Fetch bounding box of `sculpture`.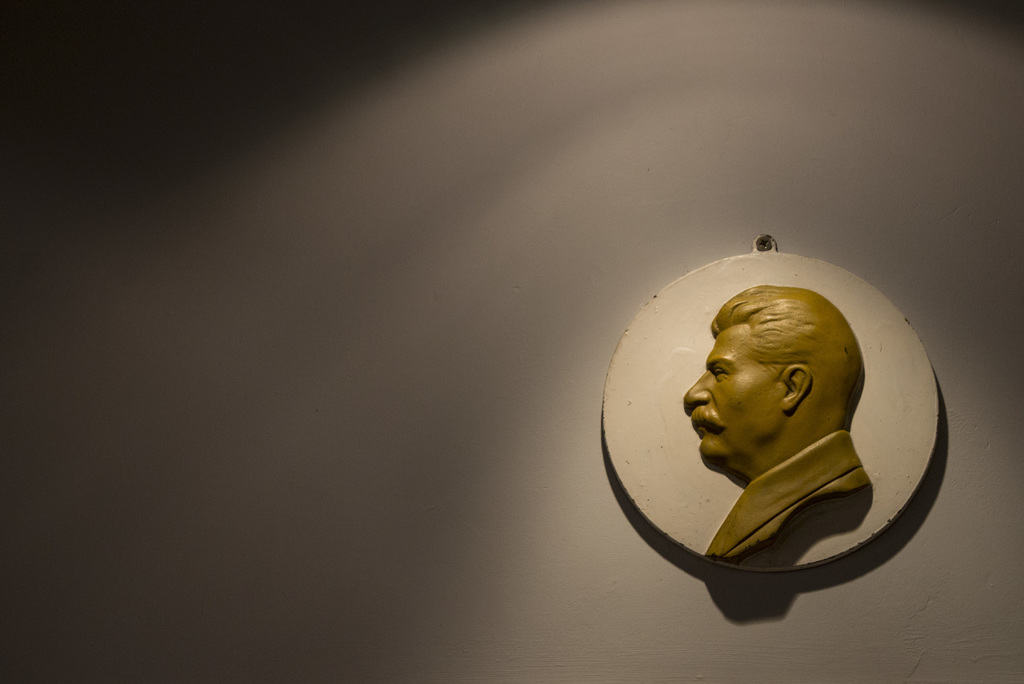
Bbox: locate(703, 286, 872, 563).
